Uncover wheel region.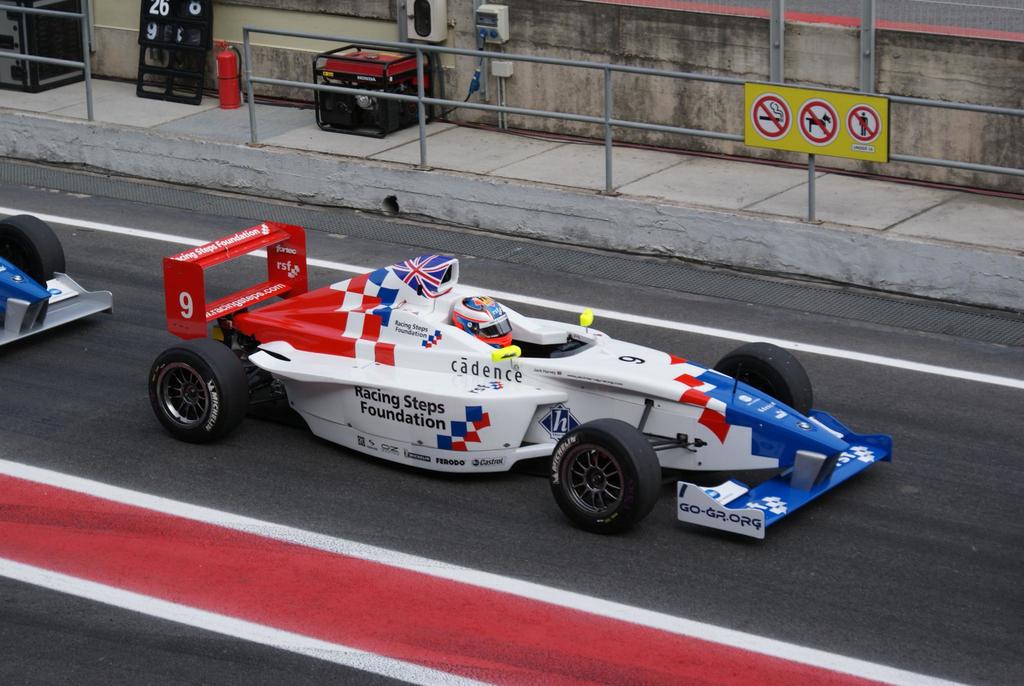
Uncovered: [714,343,813,418].
